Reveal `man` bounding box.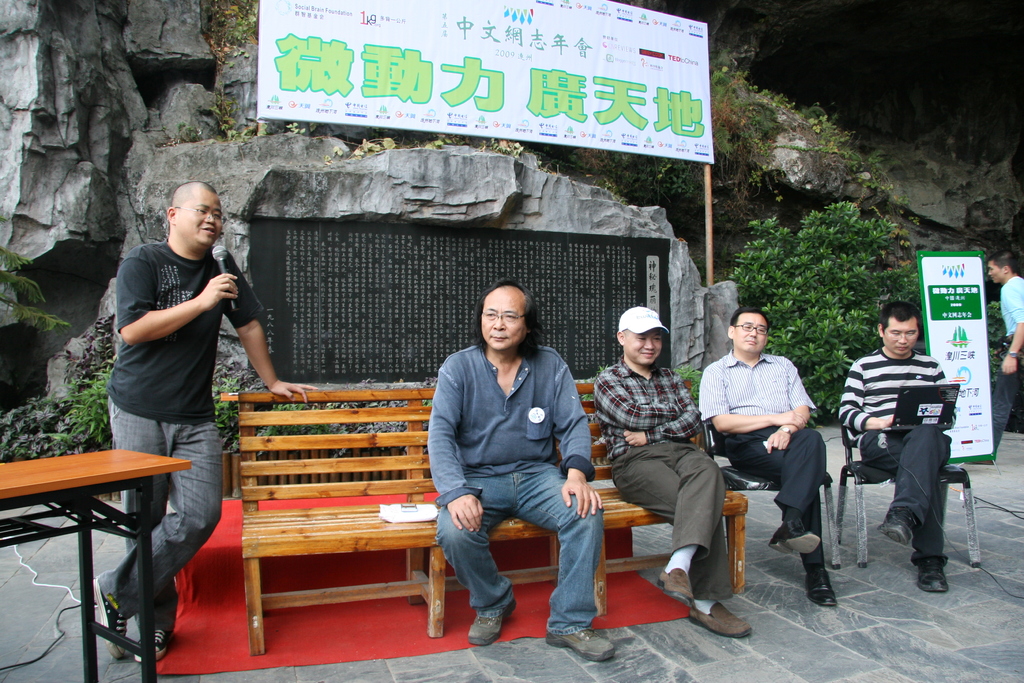
Revealed: 836, 295, 954, 595.
